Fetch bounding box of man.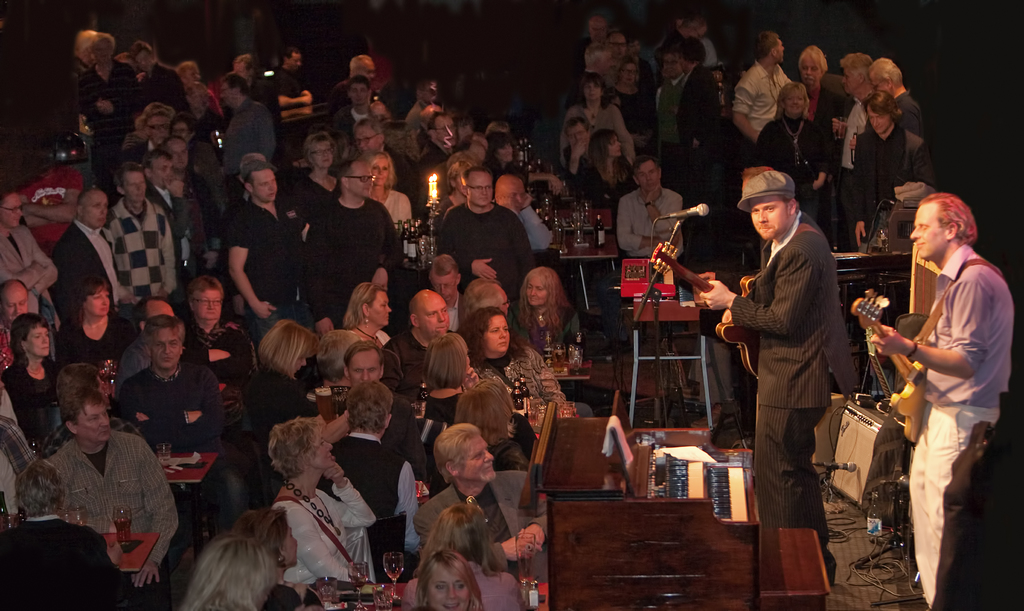
Bbox: 28,367,191,598.
